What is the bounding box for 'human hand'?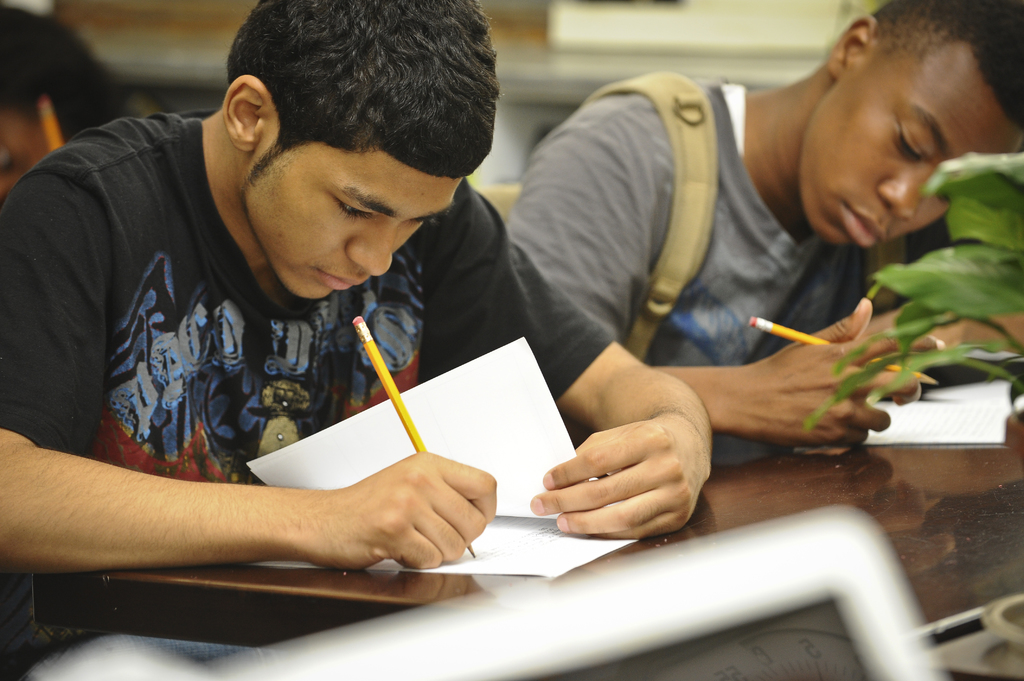
Rect(300, 448, 497, 572).
